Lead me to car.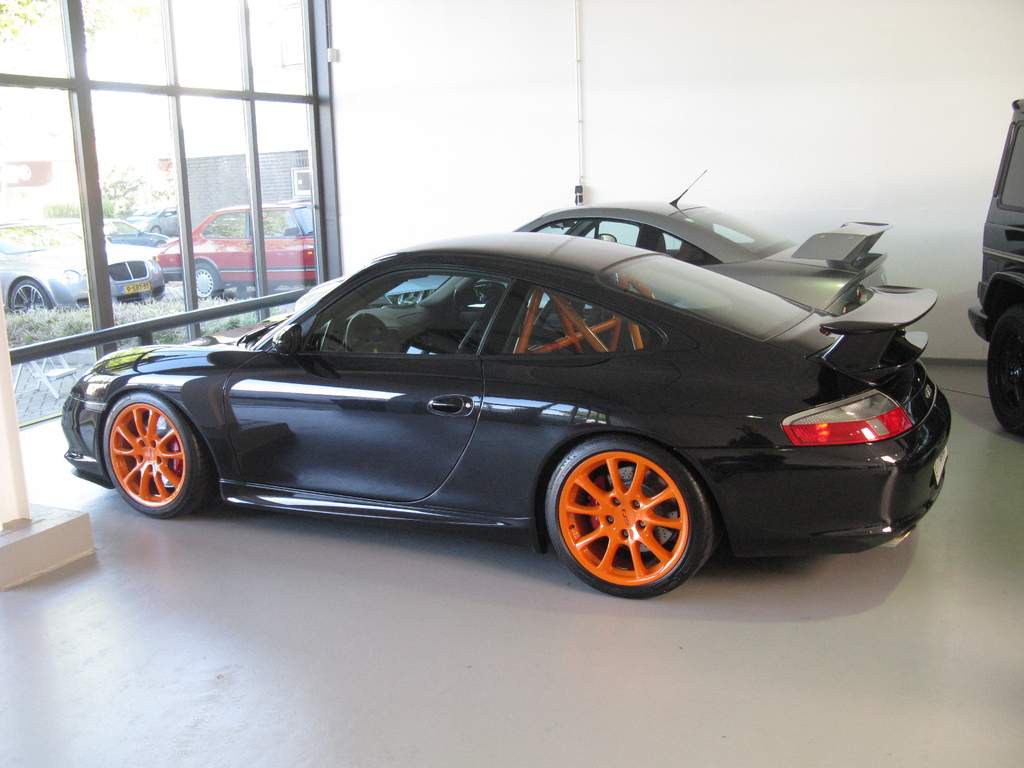
Lead to <box>147,200,318,303</box>.
